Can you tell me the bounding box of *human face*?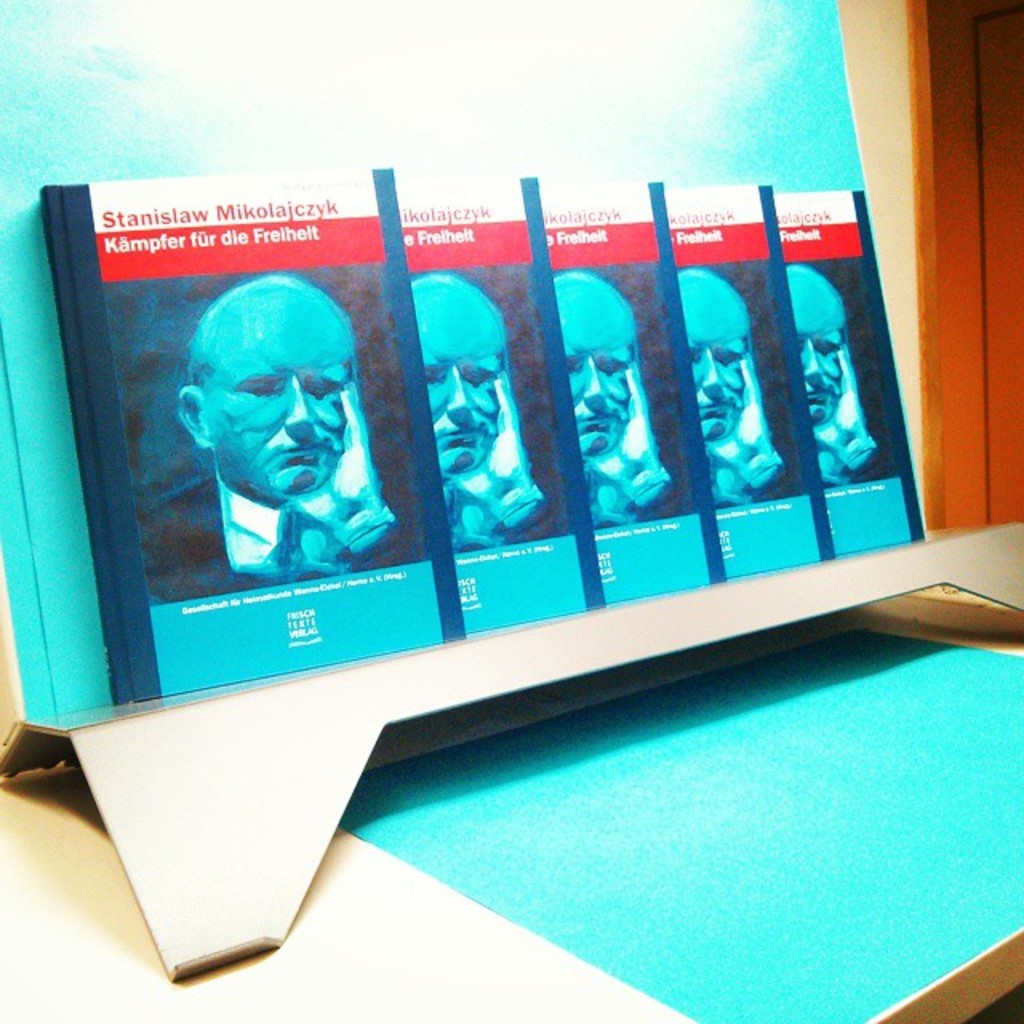
locate(798, 272, 848, 434).
